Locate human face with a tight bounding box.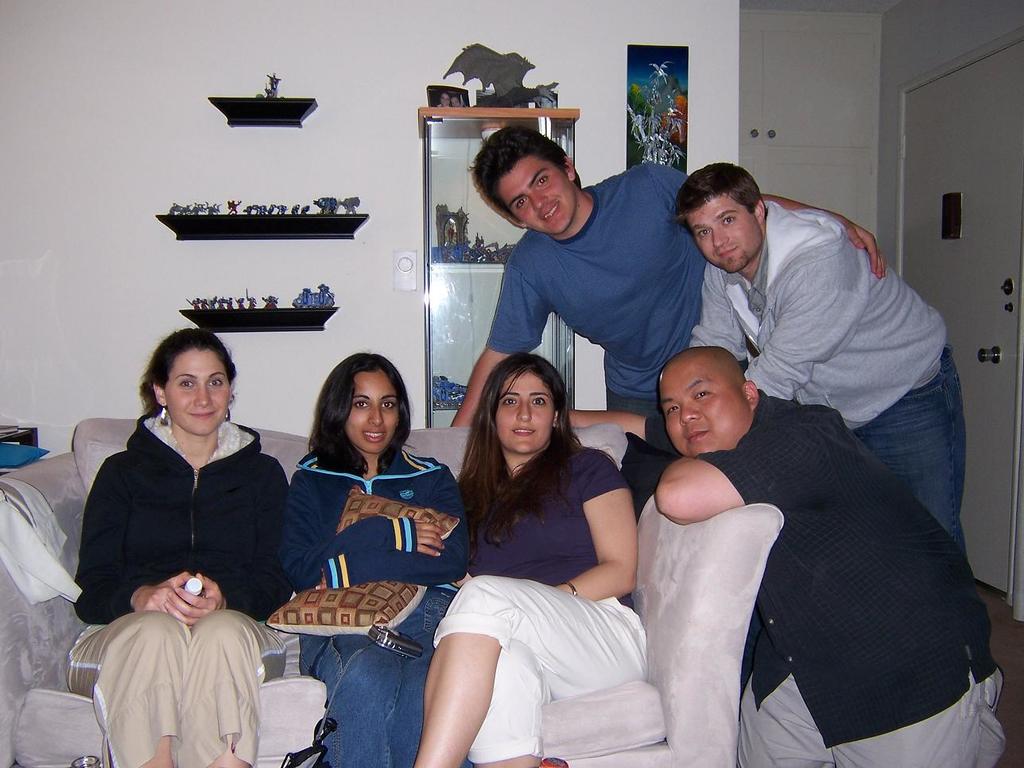
<region>345, 367, 398, 456</region>.
